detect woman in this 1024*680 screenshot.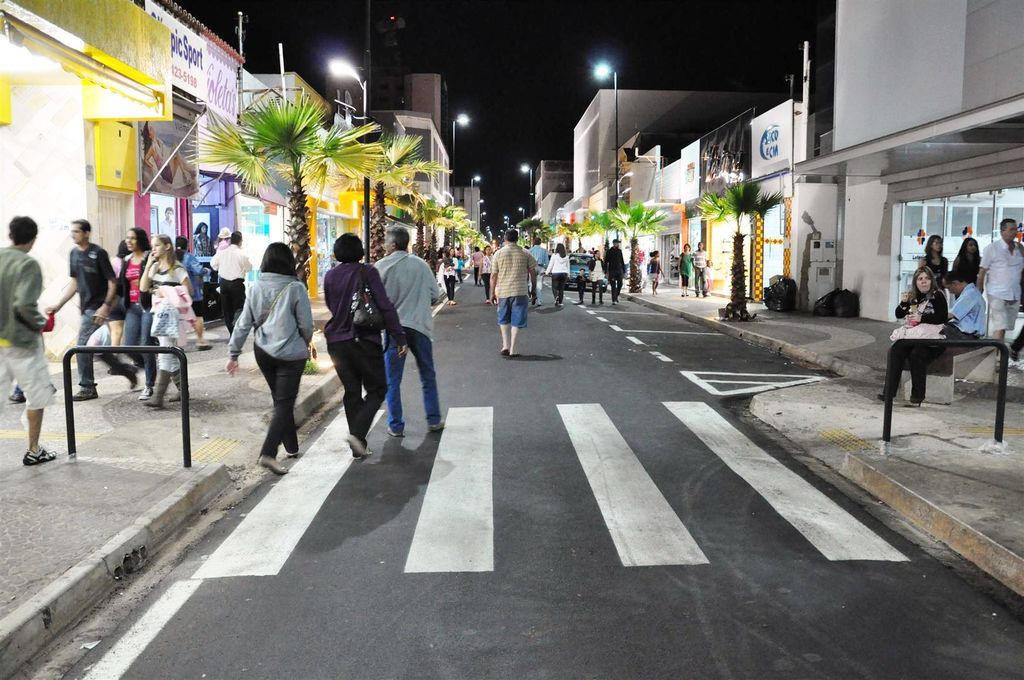
Detection: 138/230/199/409.
